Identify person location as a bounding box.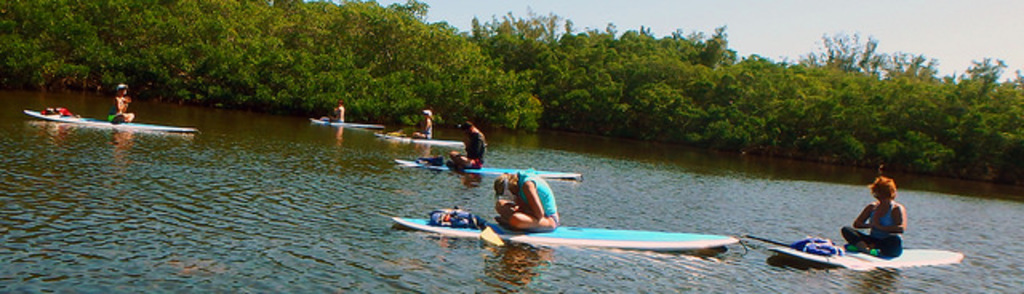
bbox(110, 81, 138, 123).
